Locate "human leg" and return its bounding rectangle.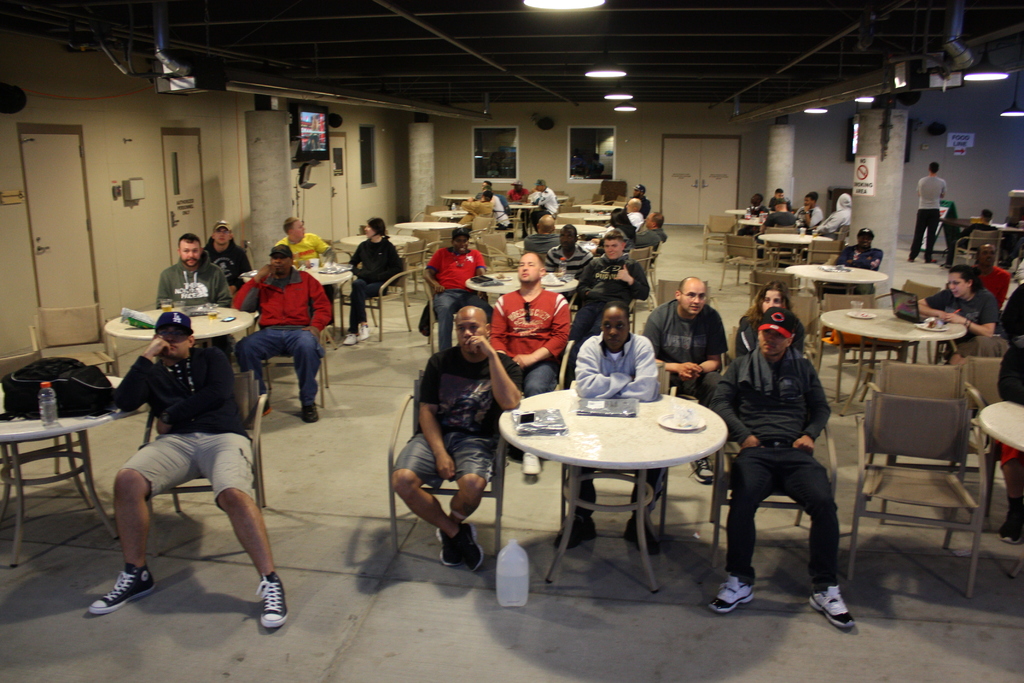
387:415:484:577.
